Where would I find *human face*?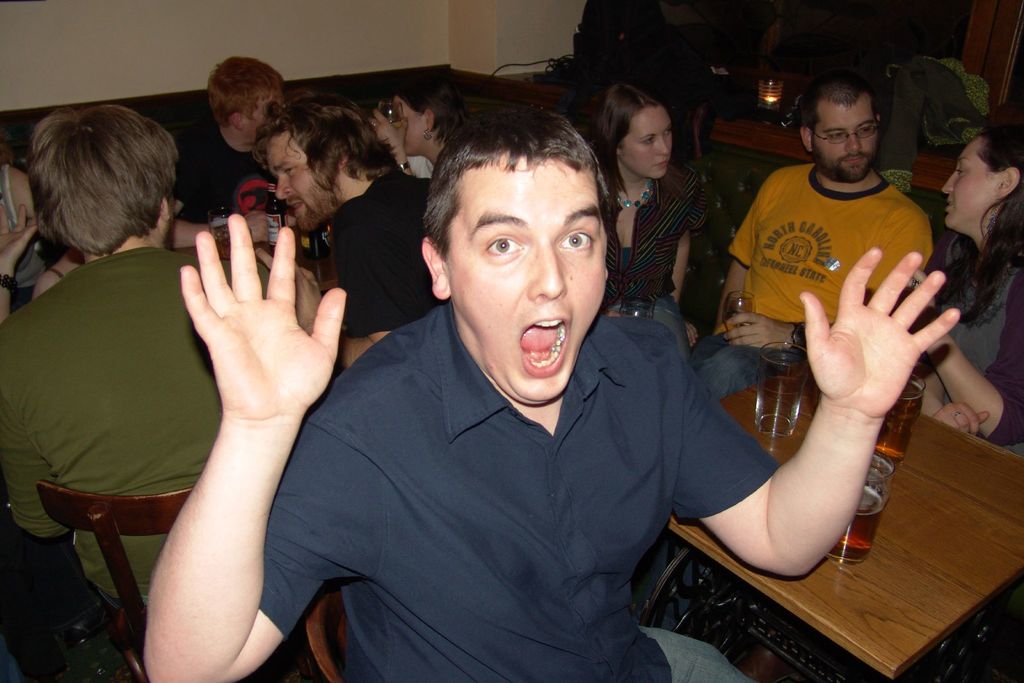
At rect(625, 107, 676, 183).
